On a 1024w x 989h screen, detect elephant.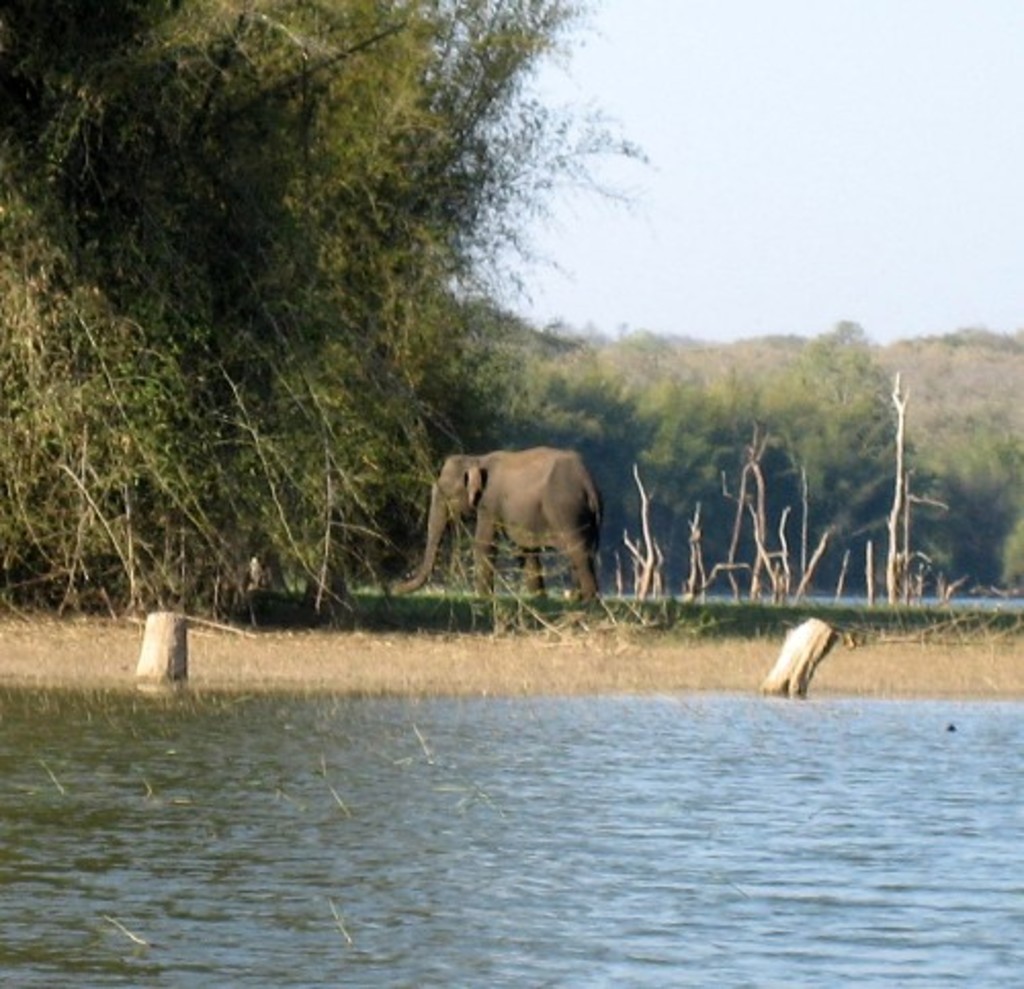
420/436/623/608.
